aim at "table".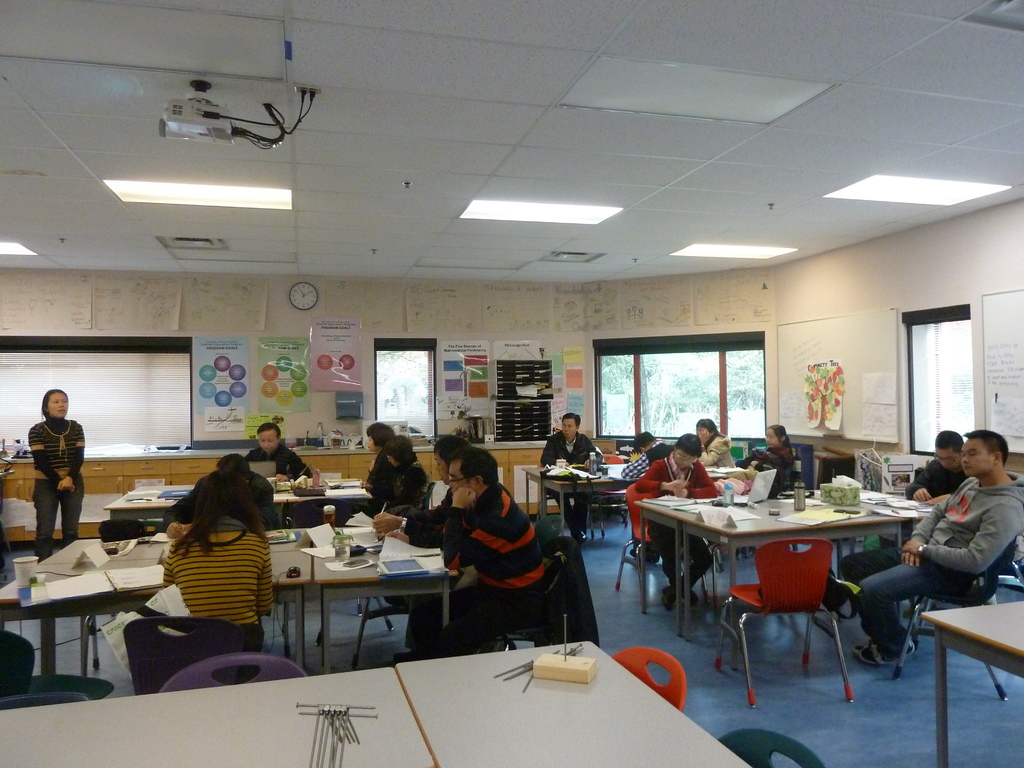
Aimed at {"left": 917, "top": 604, "right": 1023, "bottom": 767}.
